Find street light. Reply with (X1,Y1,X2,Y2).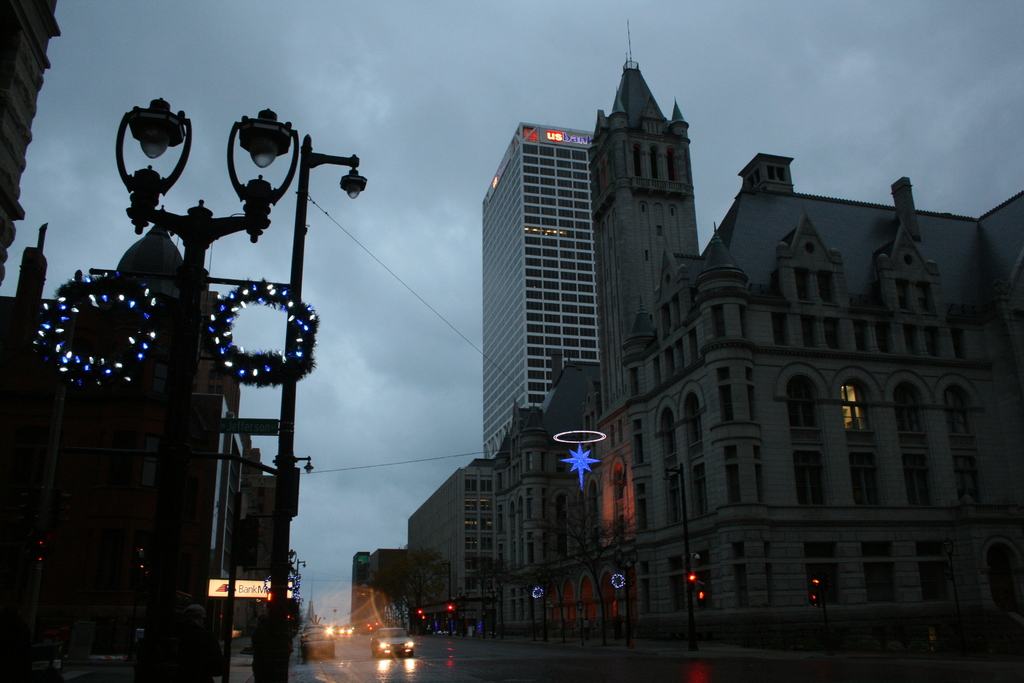
(221,138,369,682).
